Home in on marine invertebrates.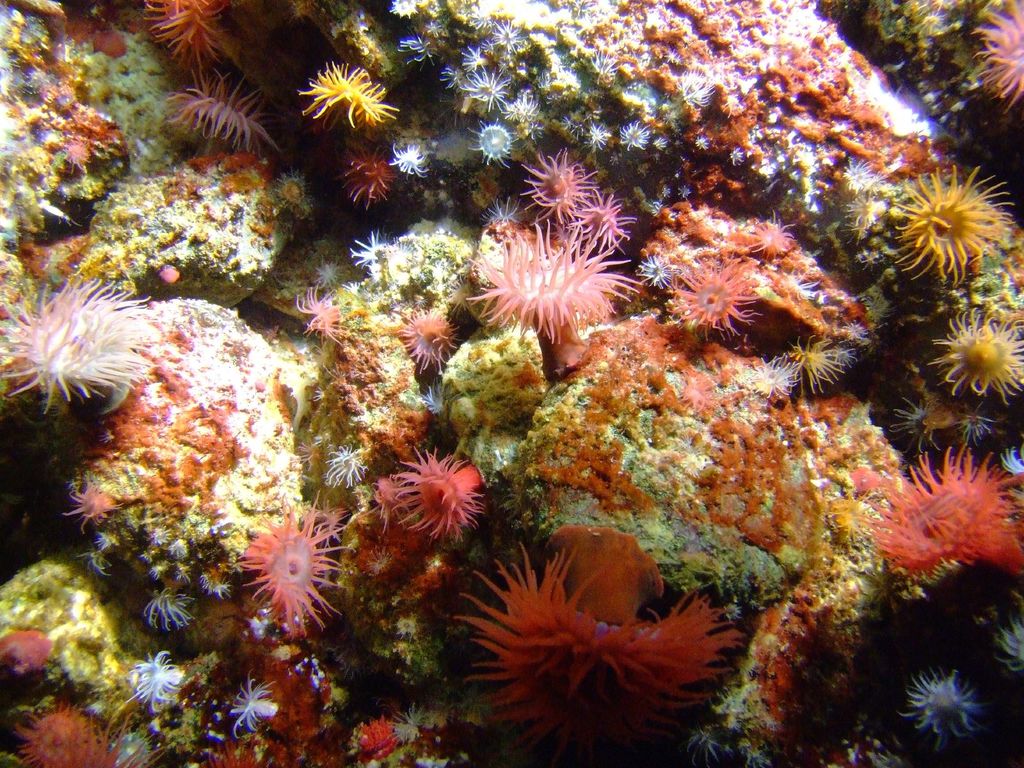
Homed in at 945:402:1007:475.
